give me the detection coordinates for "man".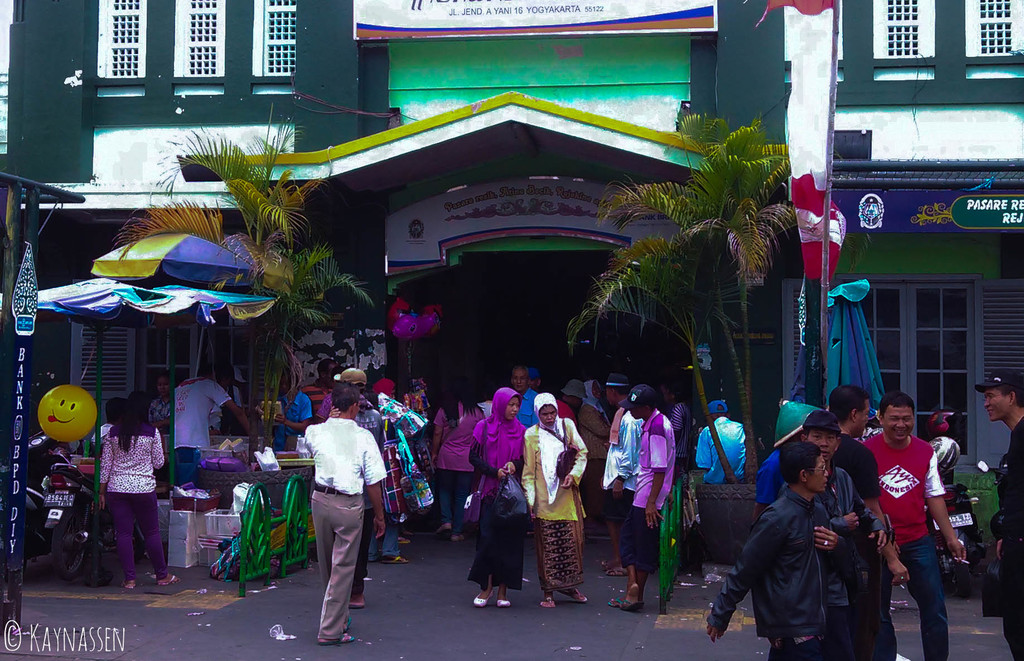
{"left": 506, "top": 367, "right": 539, "bottom": 429}.
